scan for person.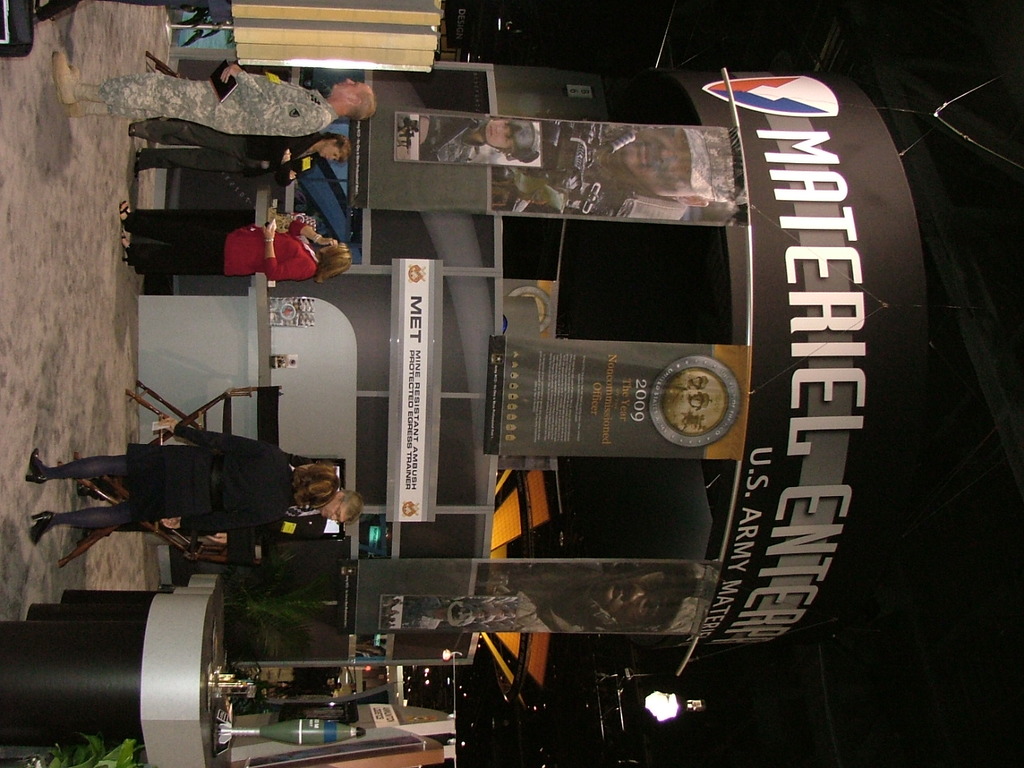
Scan result: pyautogui.locateOnScreen(50, 50, 378, 138).
